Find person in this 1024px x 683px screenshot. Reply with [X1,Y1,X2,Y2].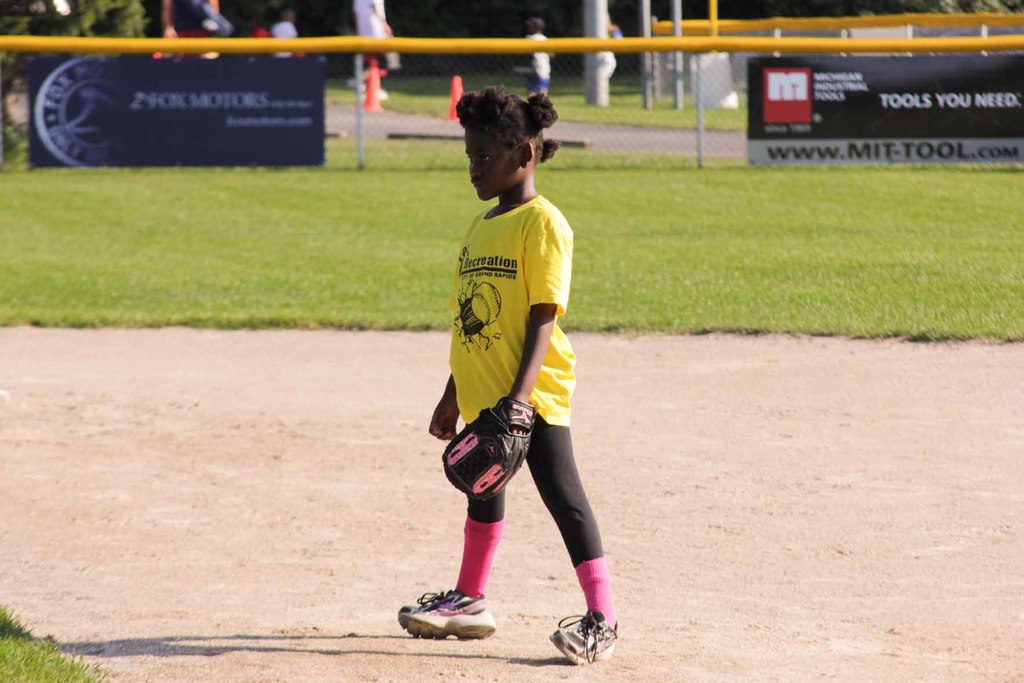
[349,0,395,89].
